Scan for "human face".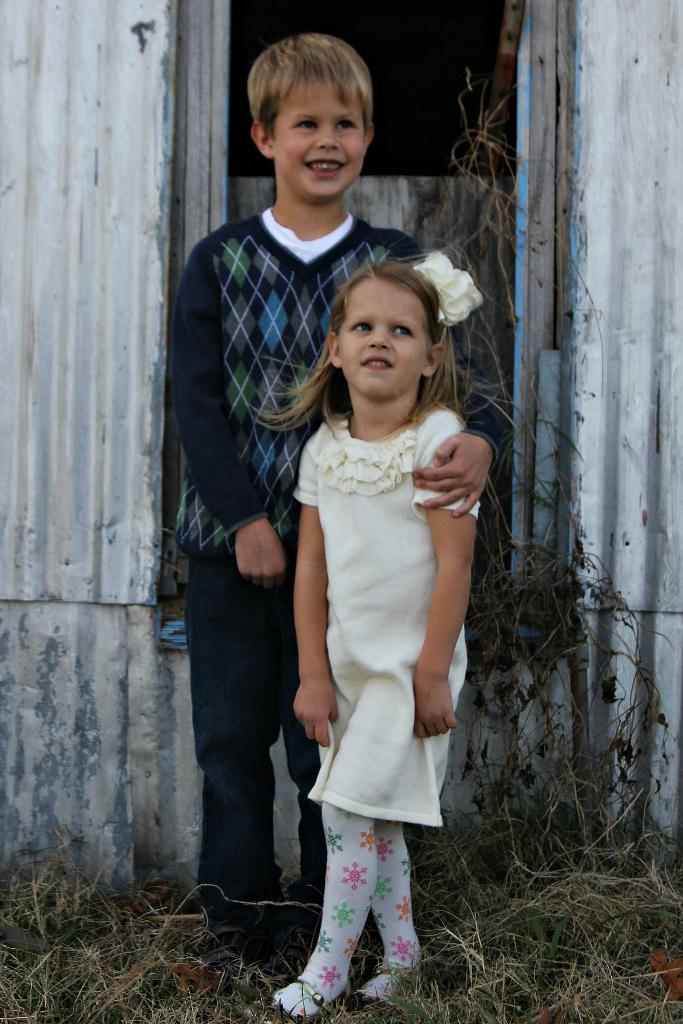
Scan result: (274,83,365,200).
